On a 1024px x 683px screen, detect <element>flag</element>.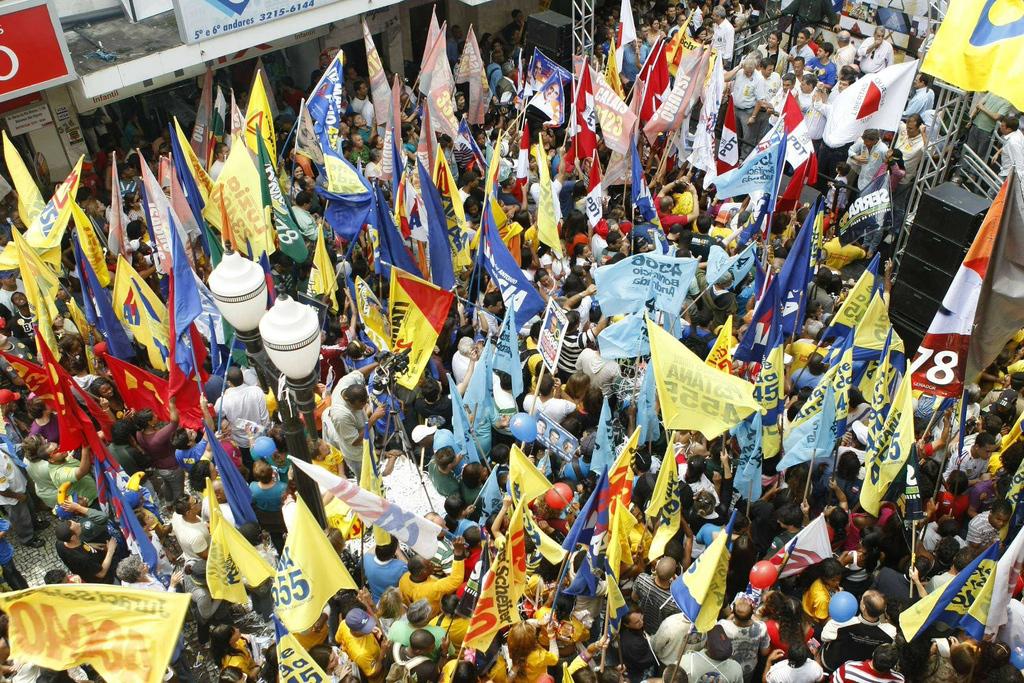
x1=856 y1=361 x2=920 y2=521.
